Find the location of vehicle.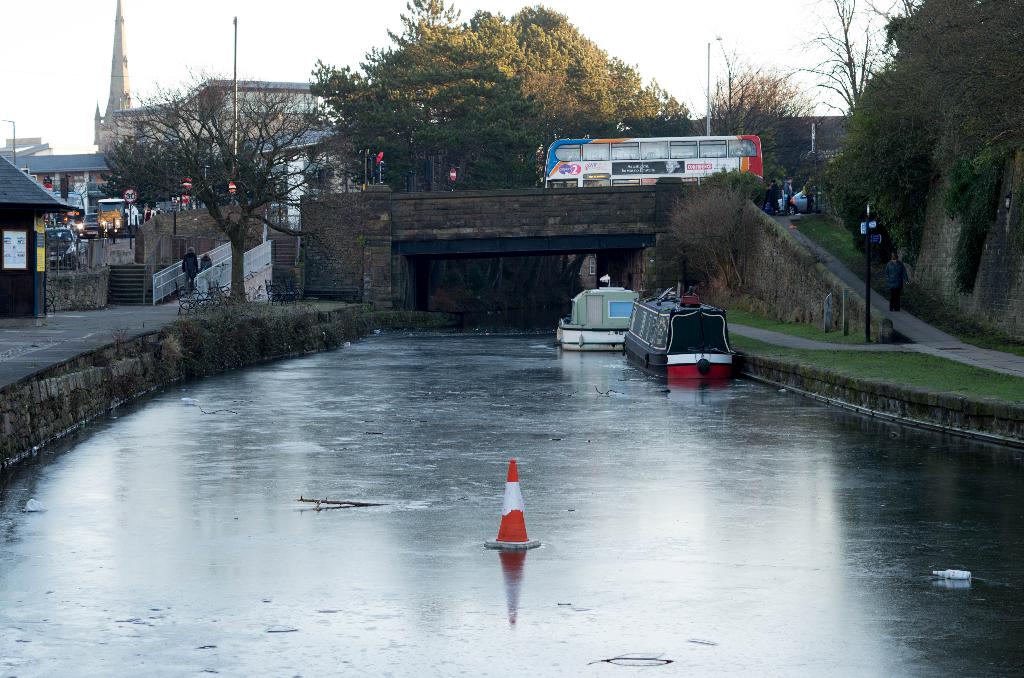
Location: <region>74, 230, 97, 255</region>.
